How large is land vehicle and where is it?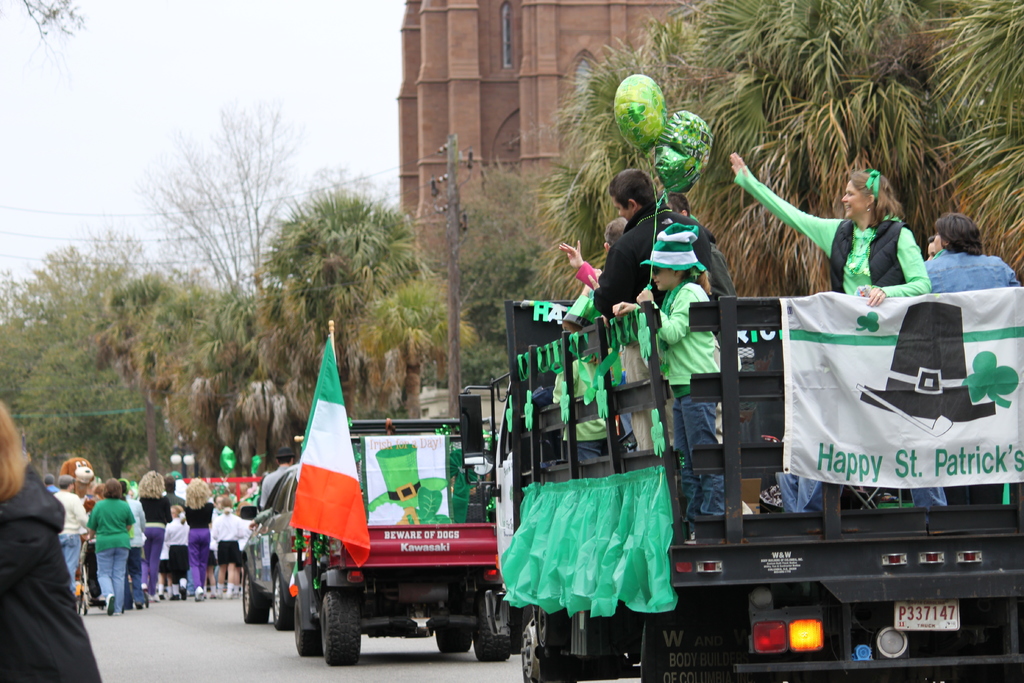
Bounding box: {"left": 274, "top": 432, "right": 516, "bottom": 676}.
